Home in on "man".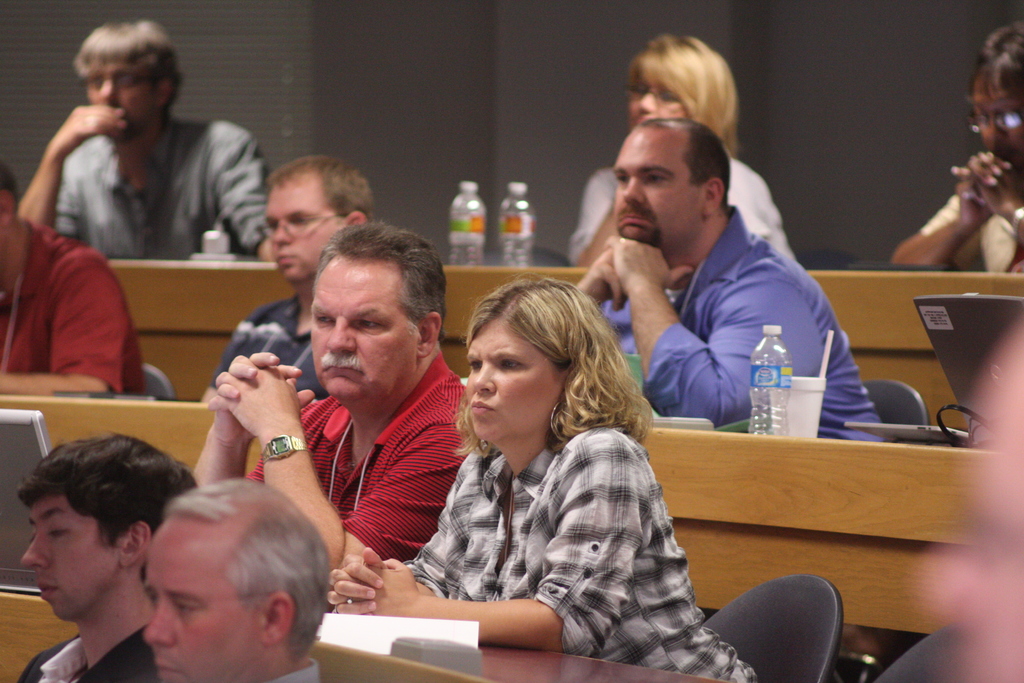
Homed in at 568:108:887:440.
